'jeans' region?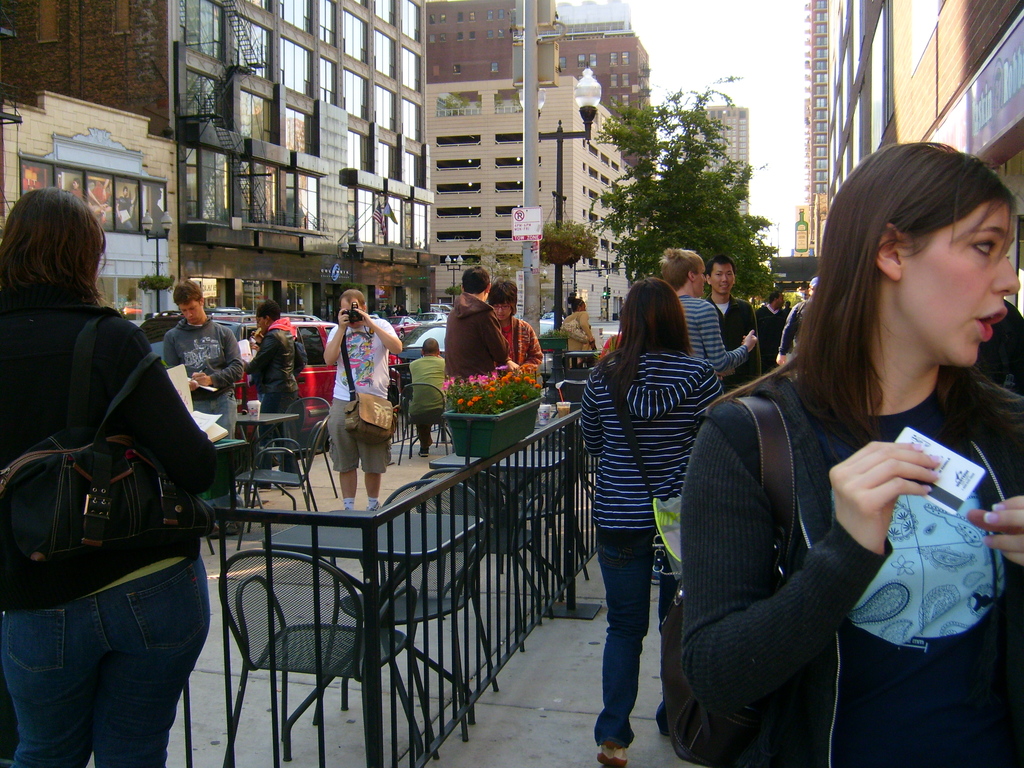
(0,556,207,767)
